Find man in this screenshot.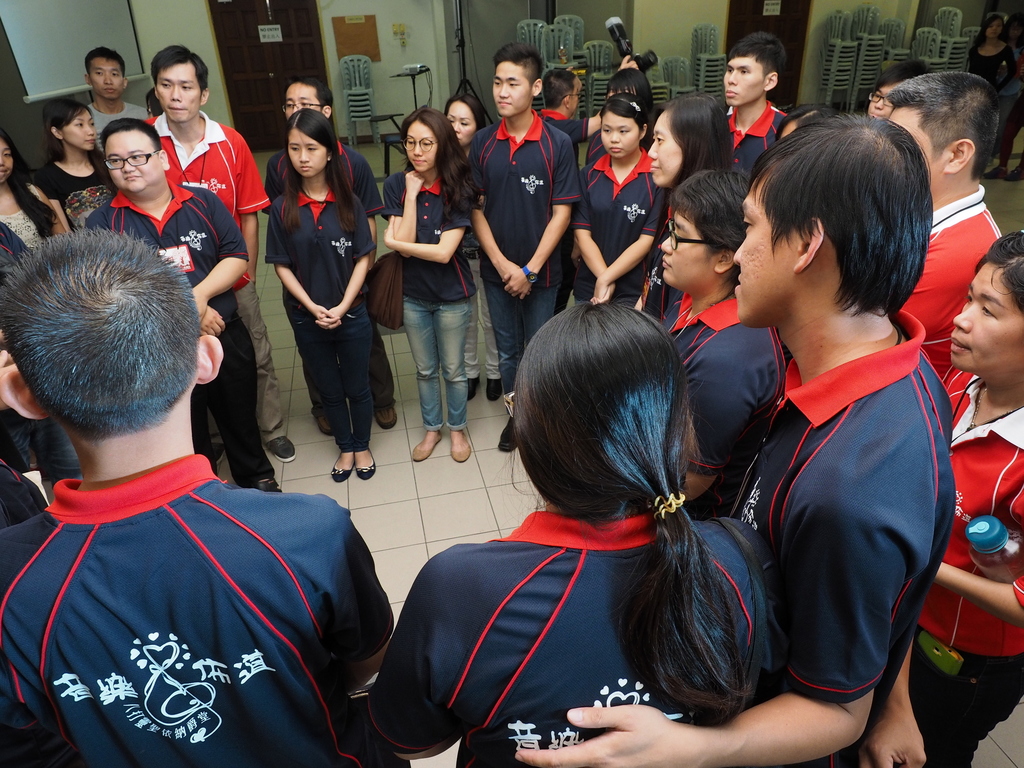
The bounding box for man is 262/76/391/435.
